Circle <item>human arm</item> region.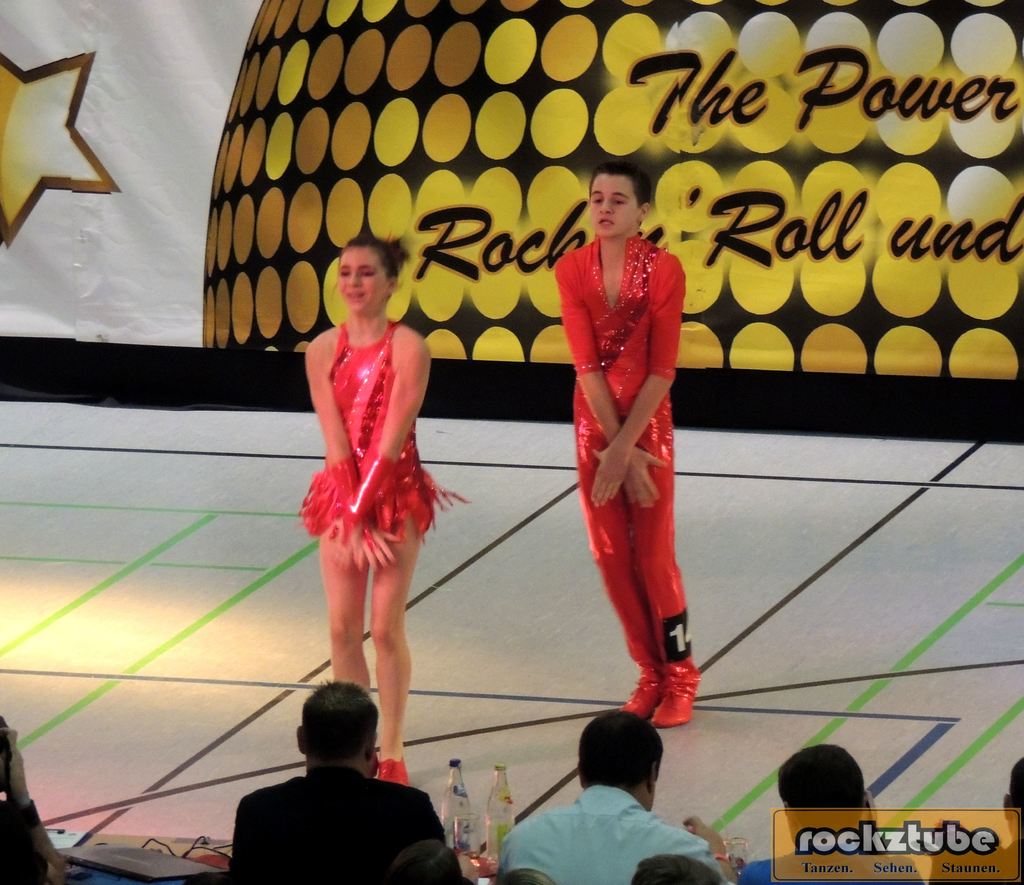
Region: region(301, 327, 401, 569).
